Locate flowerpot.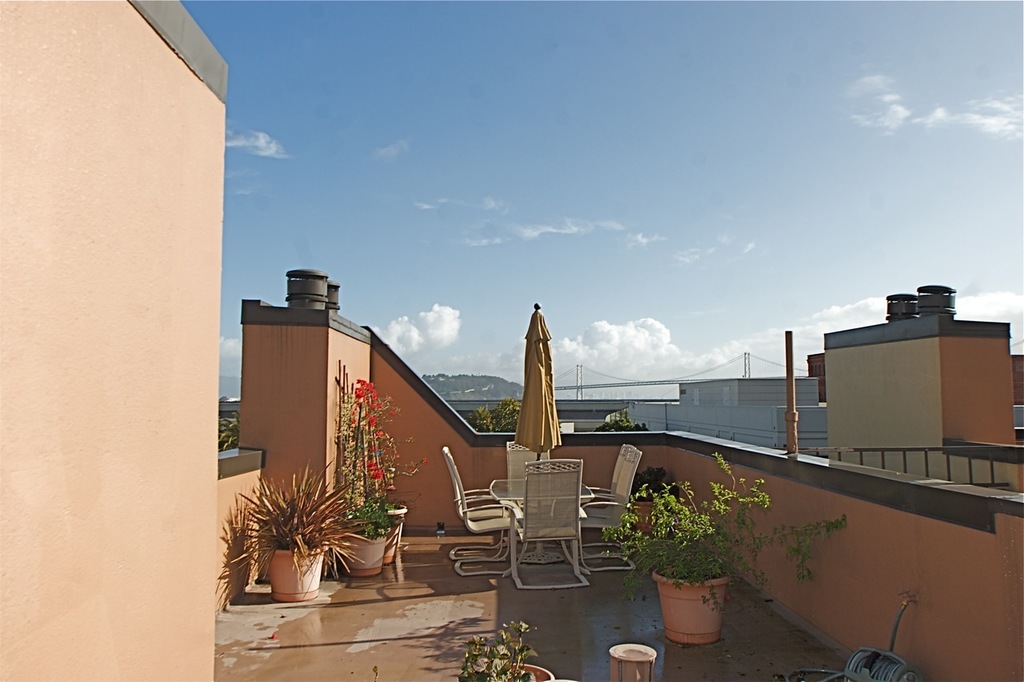
Bounding box: [x1=389, y1=499, x2=407, y2=552].
